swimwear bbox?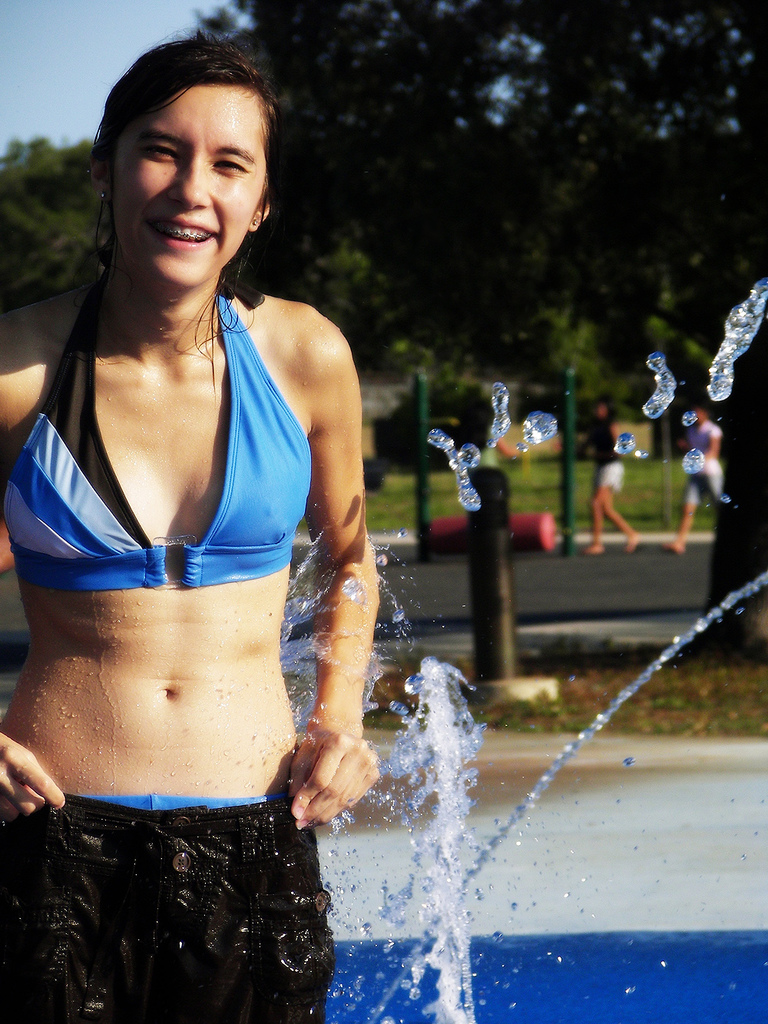
bbox(0, 287, 315, 595)
